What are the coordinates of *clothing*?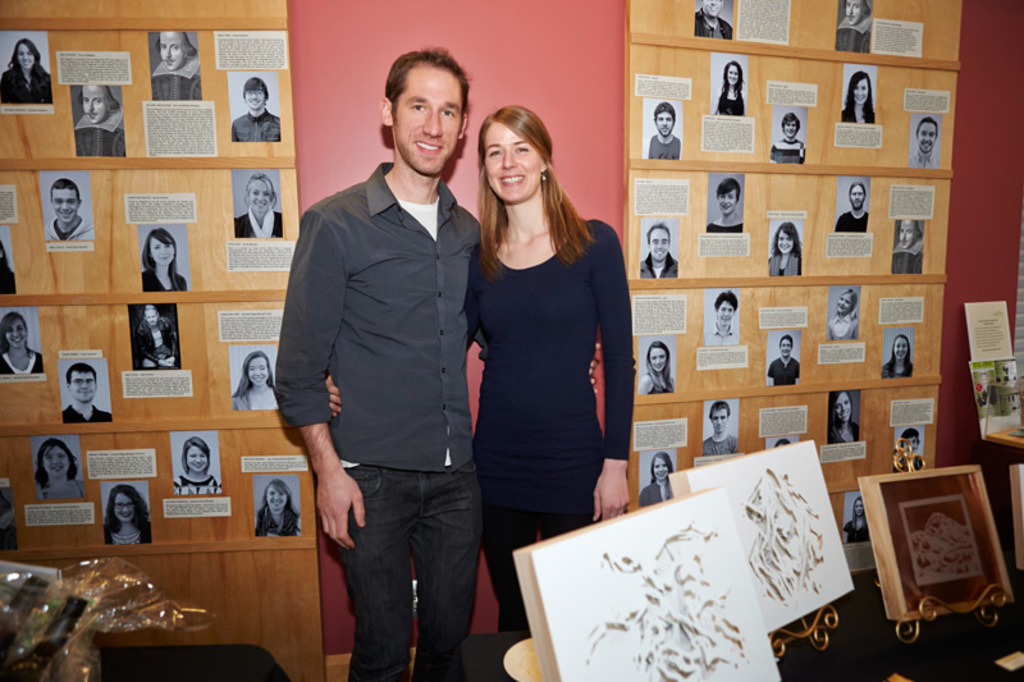
Rect(105, 517, 154, 543).
